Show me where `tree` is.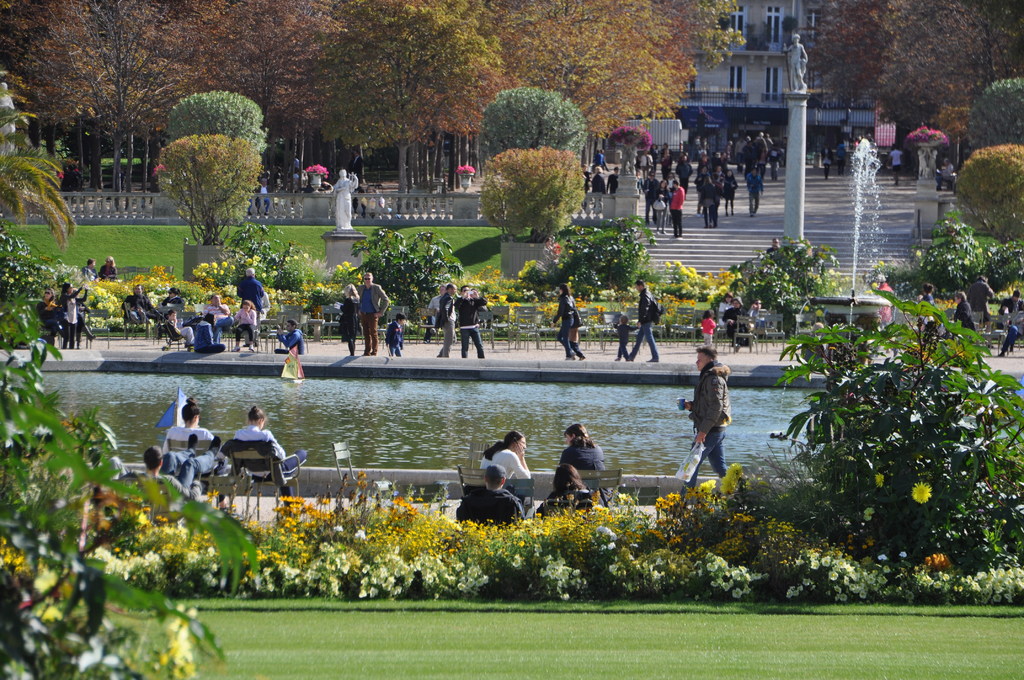
`tree` is at 487/0/757/96.
